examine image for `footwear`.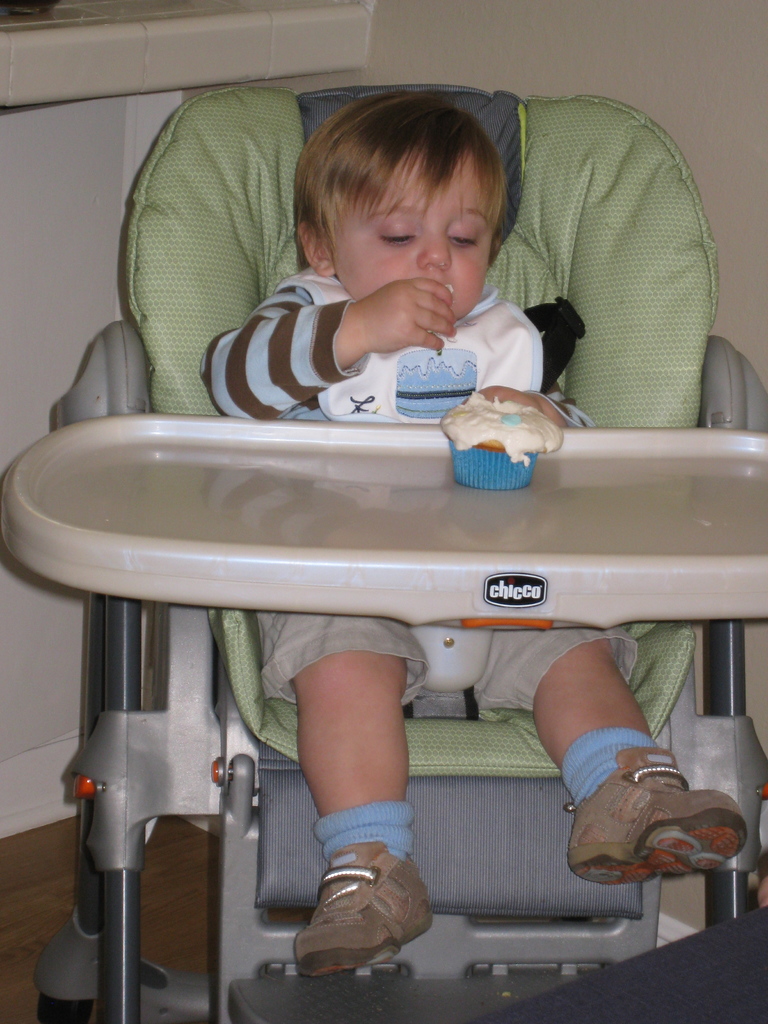
Examination result: bbox(567, 748, 751, 892).
